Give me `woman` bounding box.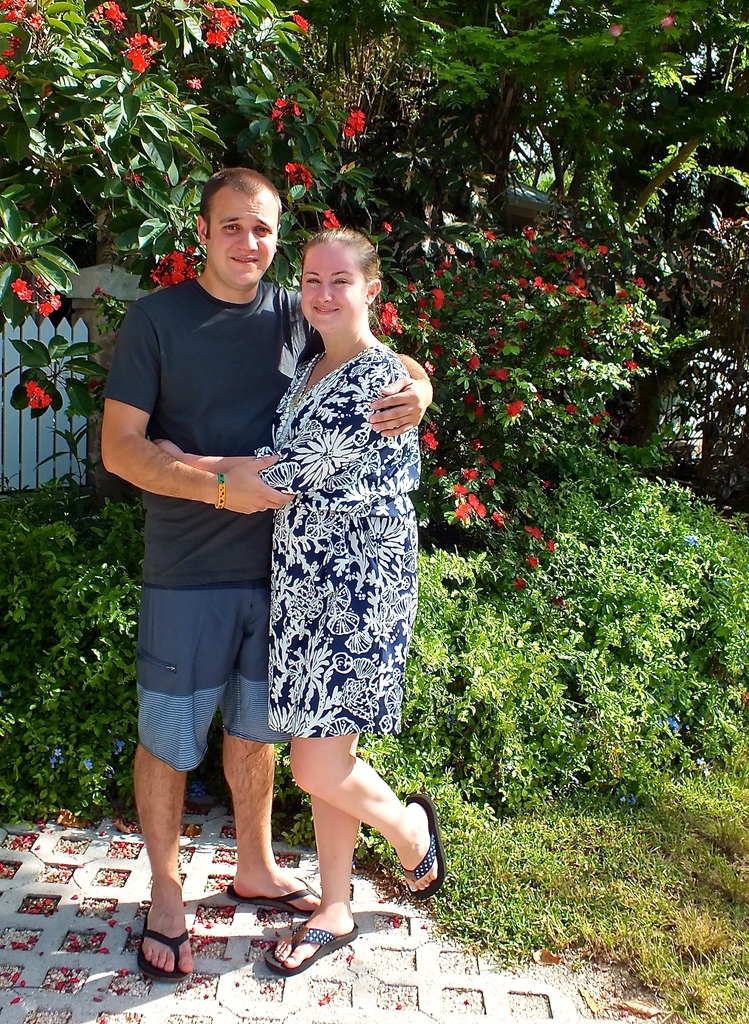
(x1=154, y1=228, x2=448, y2=975).
